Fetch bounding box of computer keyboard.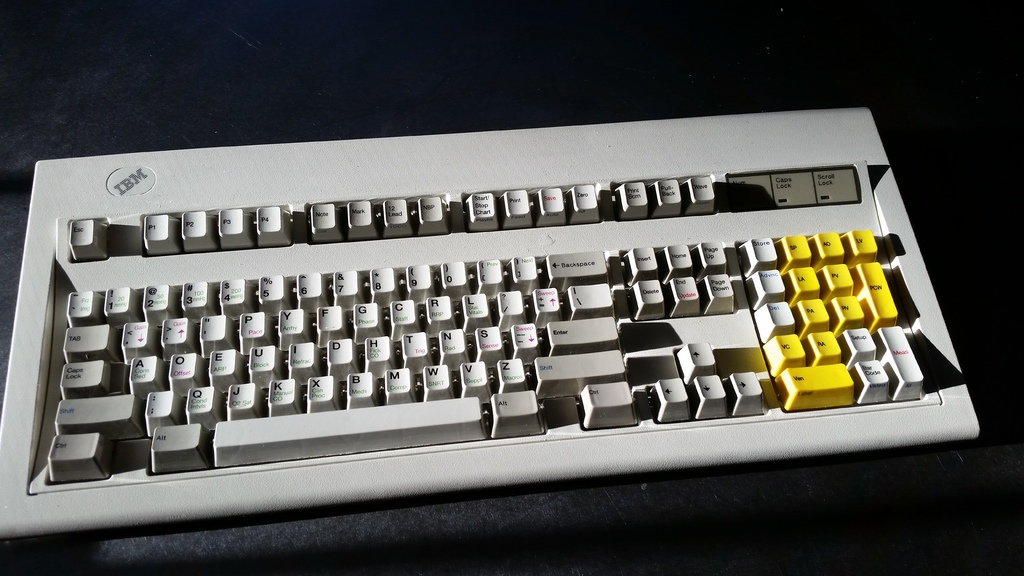
Bbox: x1=0, y1=106, x2=984, y2=540.
